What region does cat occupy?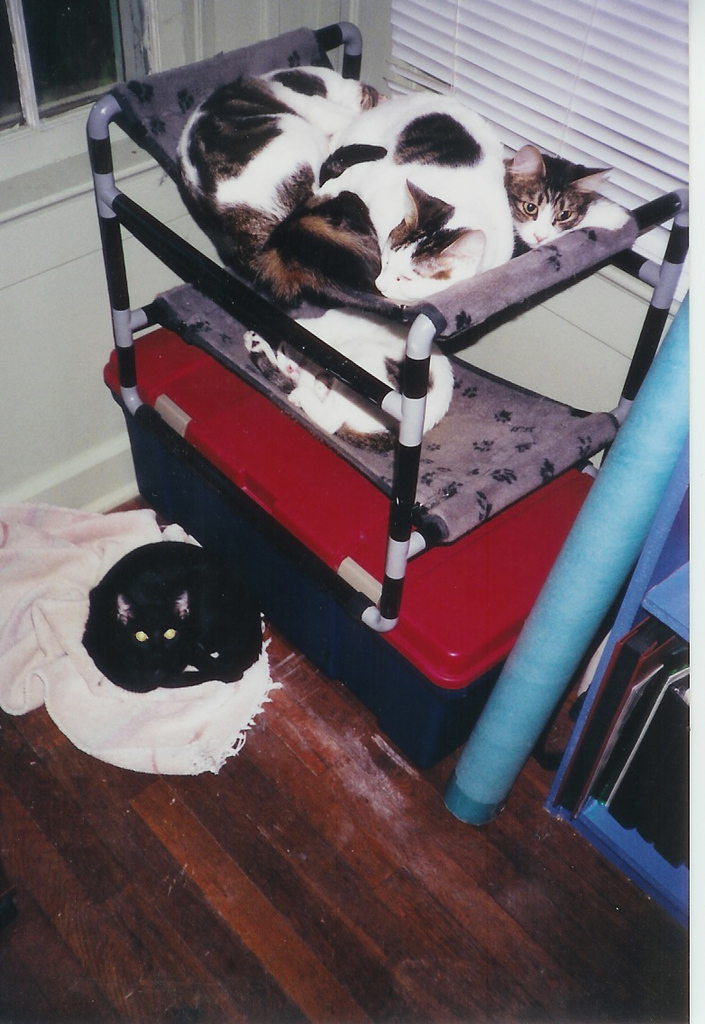
rect(83, 546, 263, 695).
